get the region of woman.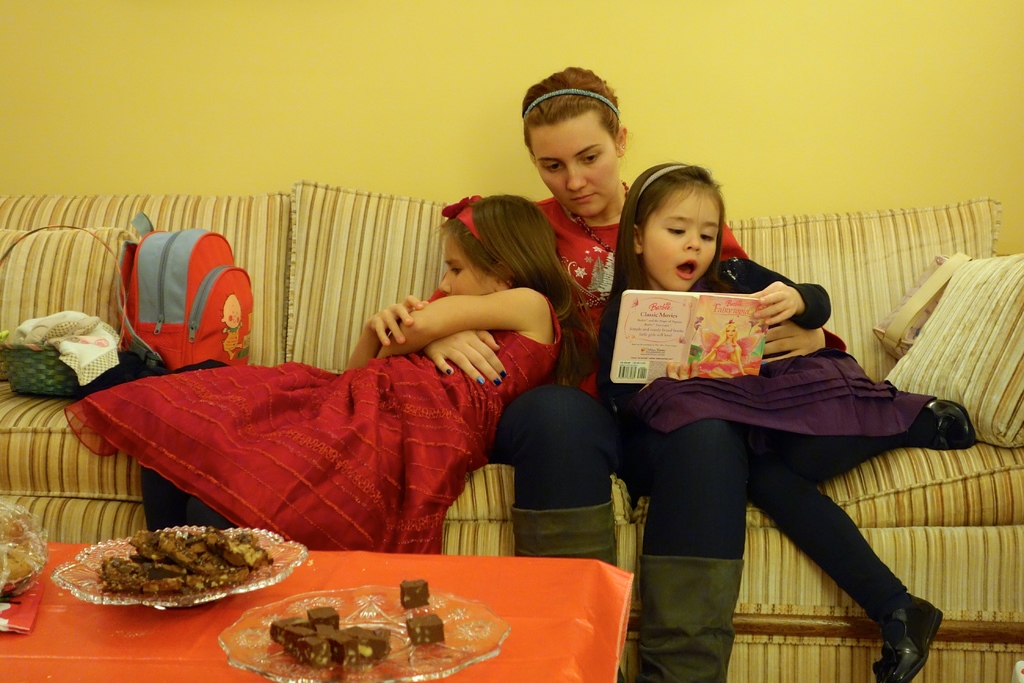
(697,318,746,378).
